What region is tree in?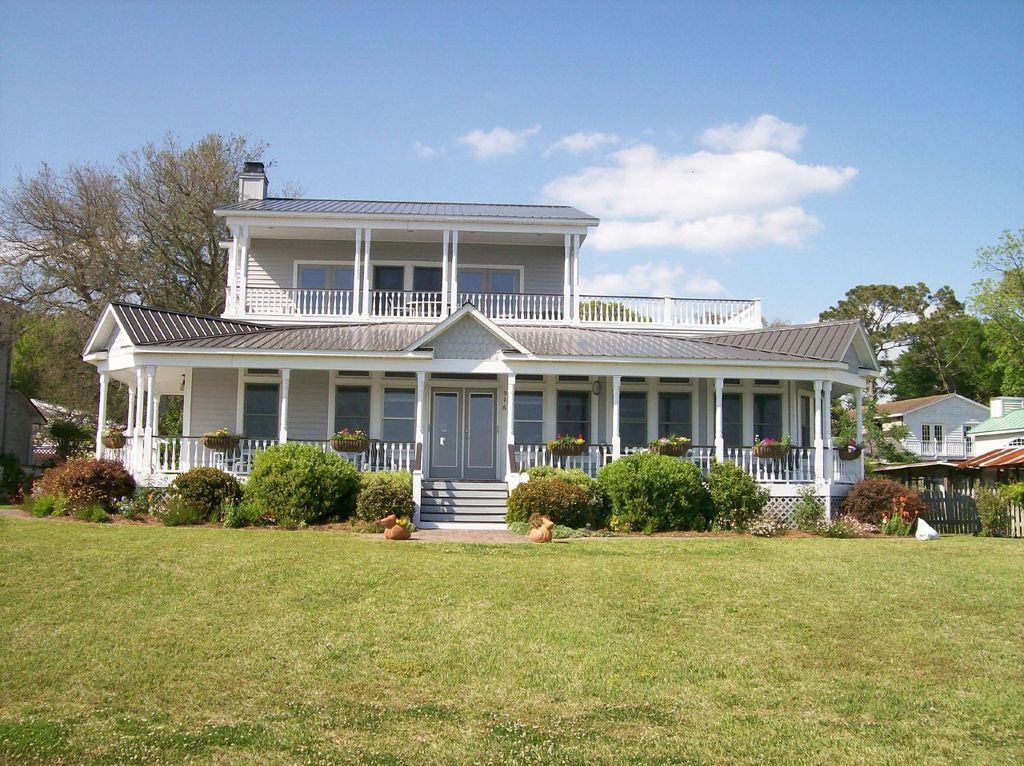
pyautogui.locateOnScreen(587, 444, 731, 515).
